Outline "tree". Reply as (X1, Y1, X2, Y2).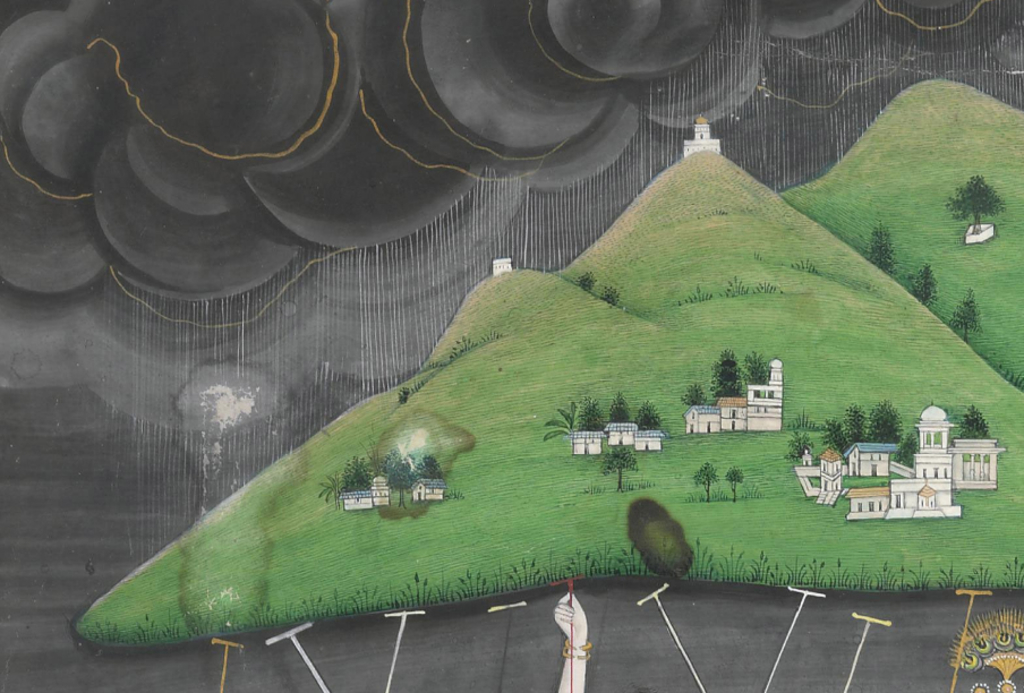
(691, 461, 720, 500).
